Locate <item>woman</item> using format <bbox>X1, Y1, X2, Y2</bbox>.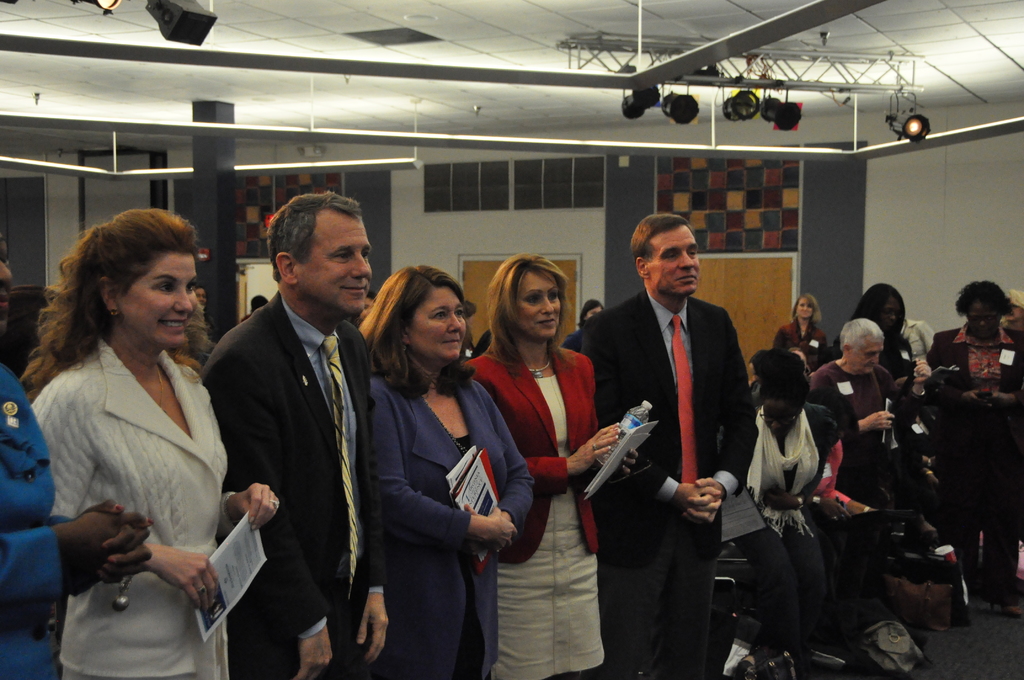
<bbox>464, 258, 647, 679</bbox>.
